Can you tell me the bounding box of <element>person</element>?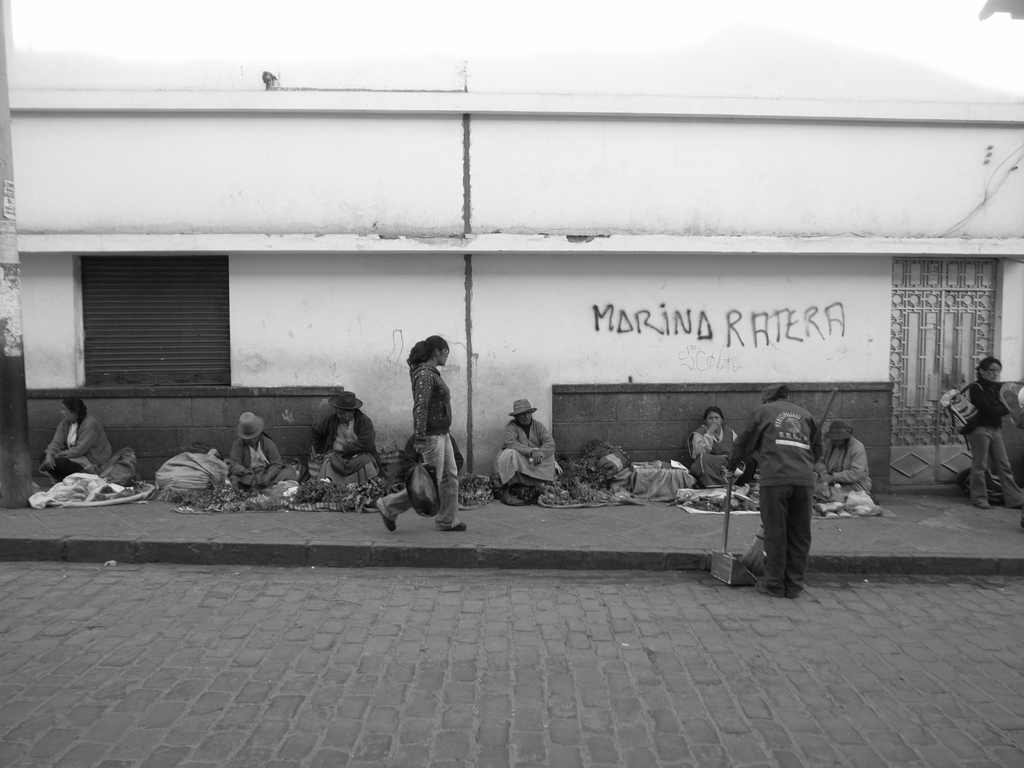
pyautogui.locateOnScreen(225, 405, 303, 493).
